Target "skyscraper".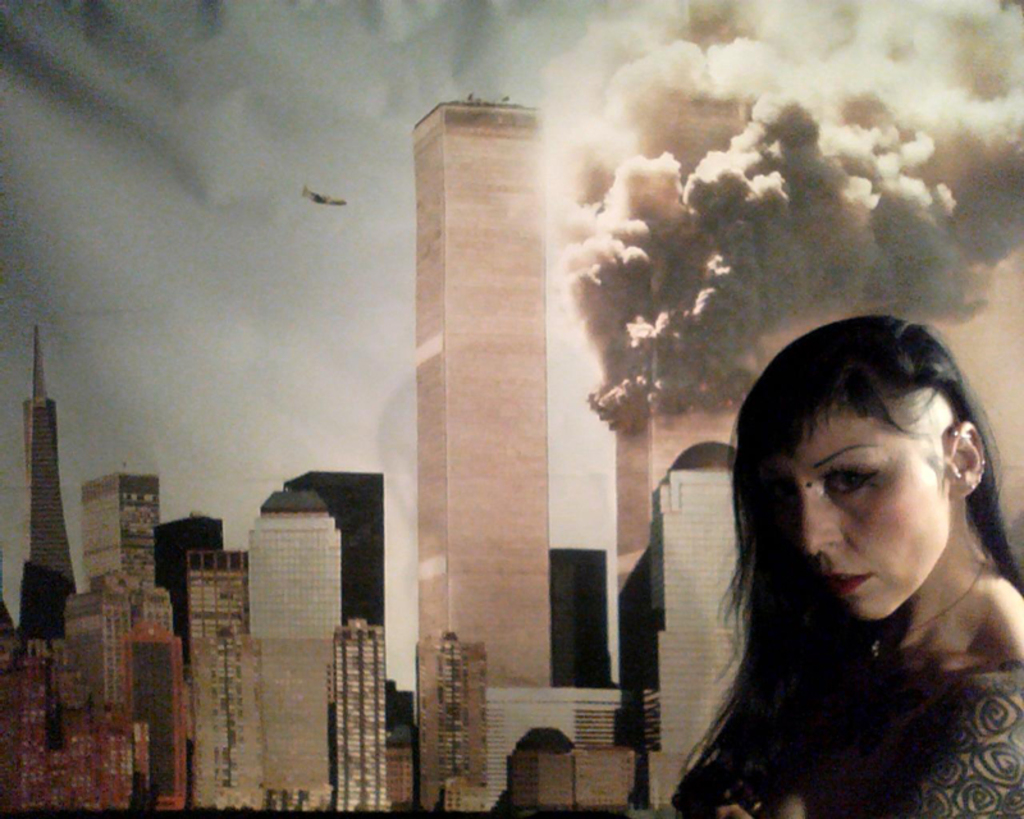
Target region: <box>416,101,554,804</box>.
